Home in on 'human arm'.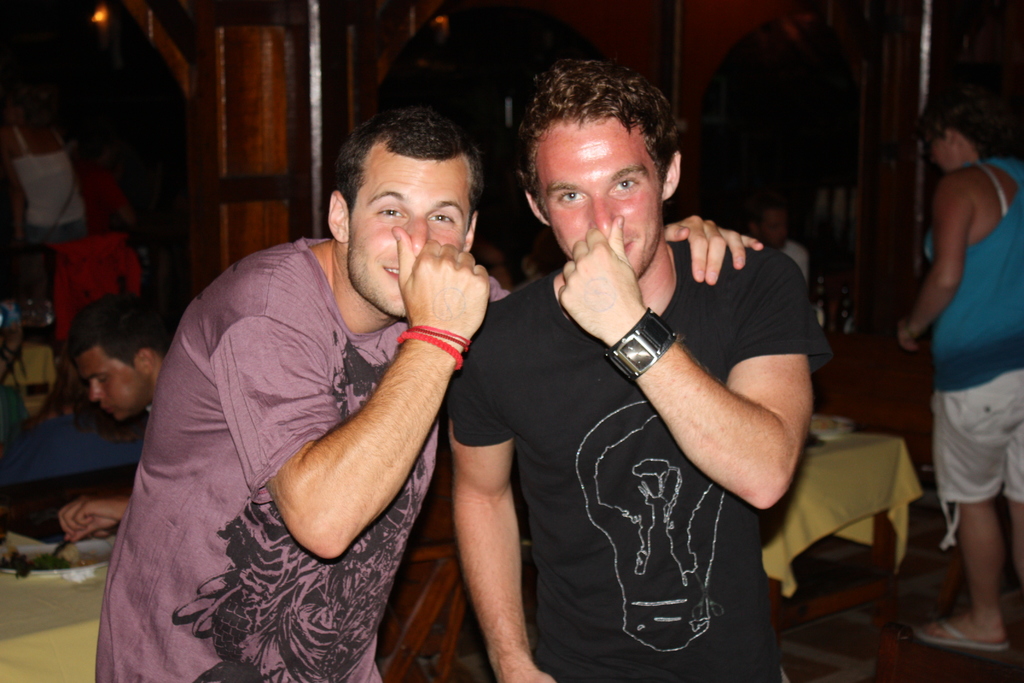
Homed in at locate(901, 193, 975, 346).
